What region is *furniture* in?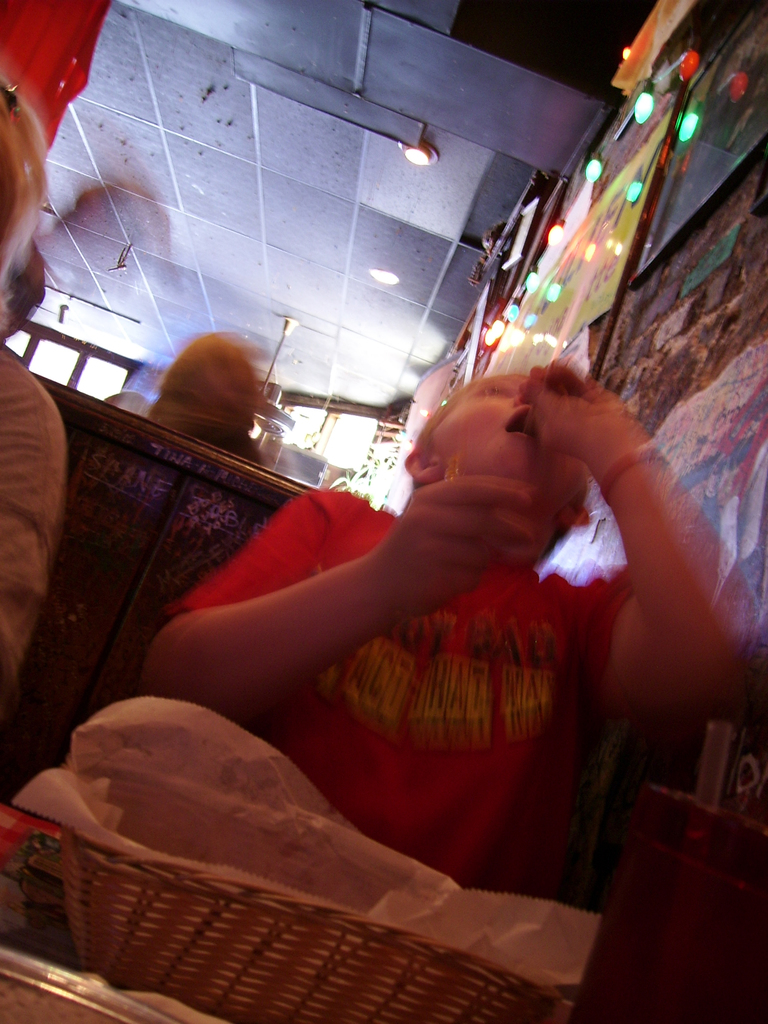
[0,376,767,1023].
